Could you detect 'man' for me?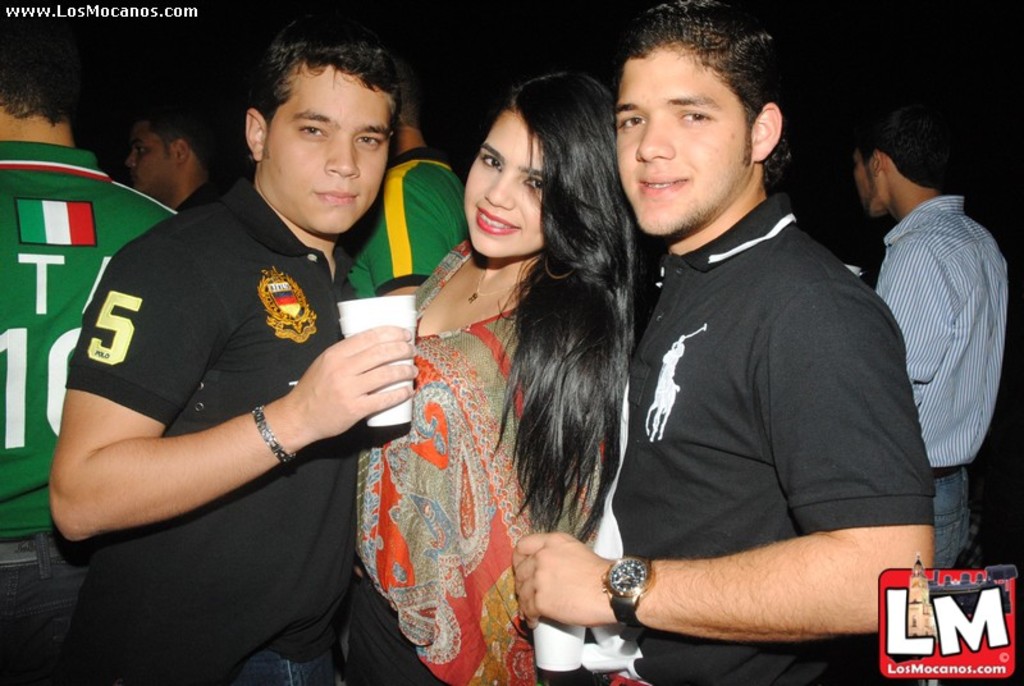
Detection result: l=852, t=104, r=1007, b=685.
